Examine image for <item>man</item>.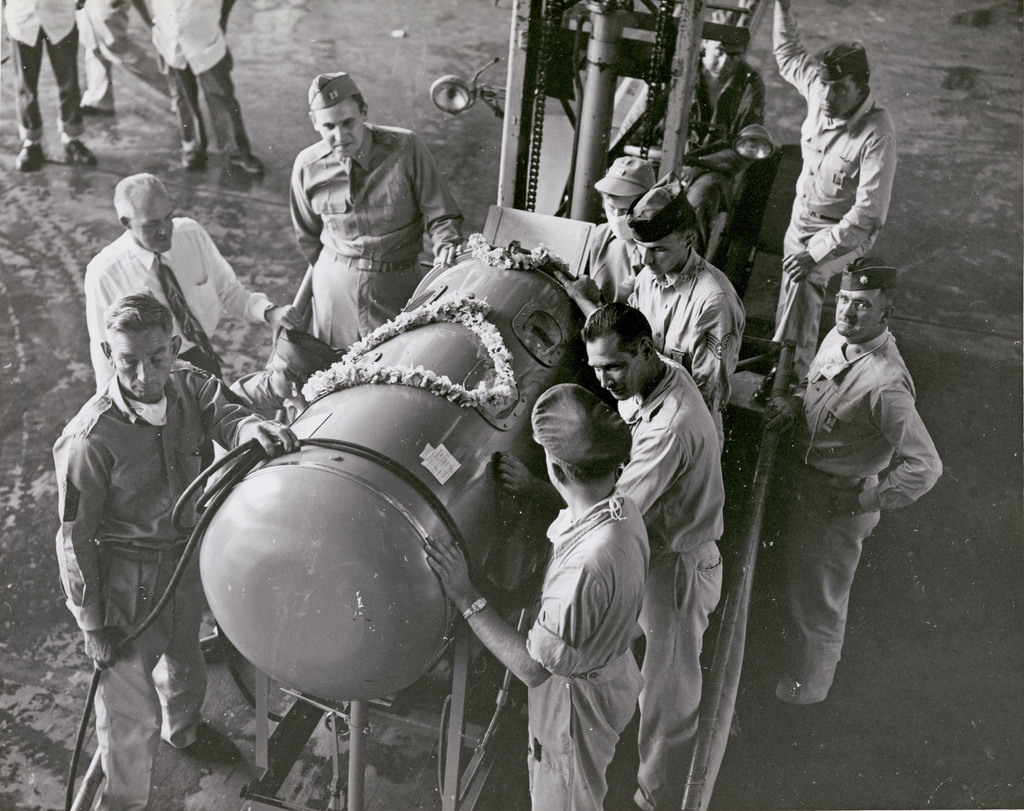
Examination result: bbox=(636, 19, 769, 257).
